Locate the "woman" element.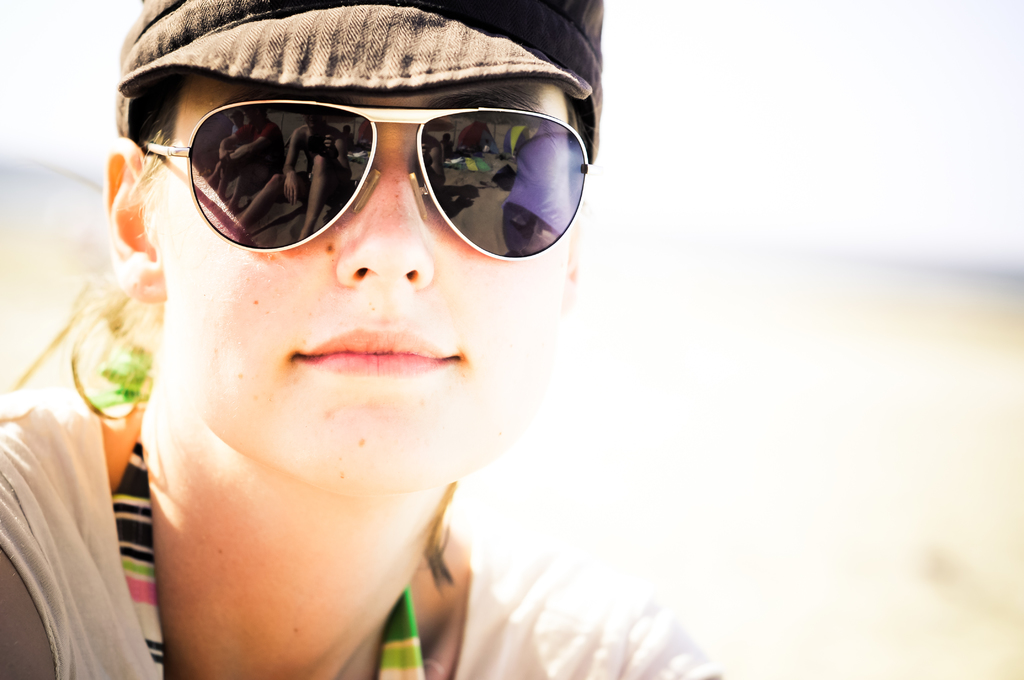
Element bbox: 0,0,725,679.
